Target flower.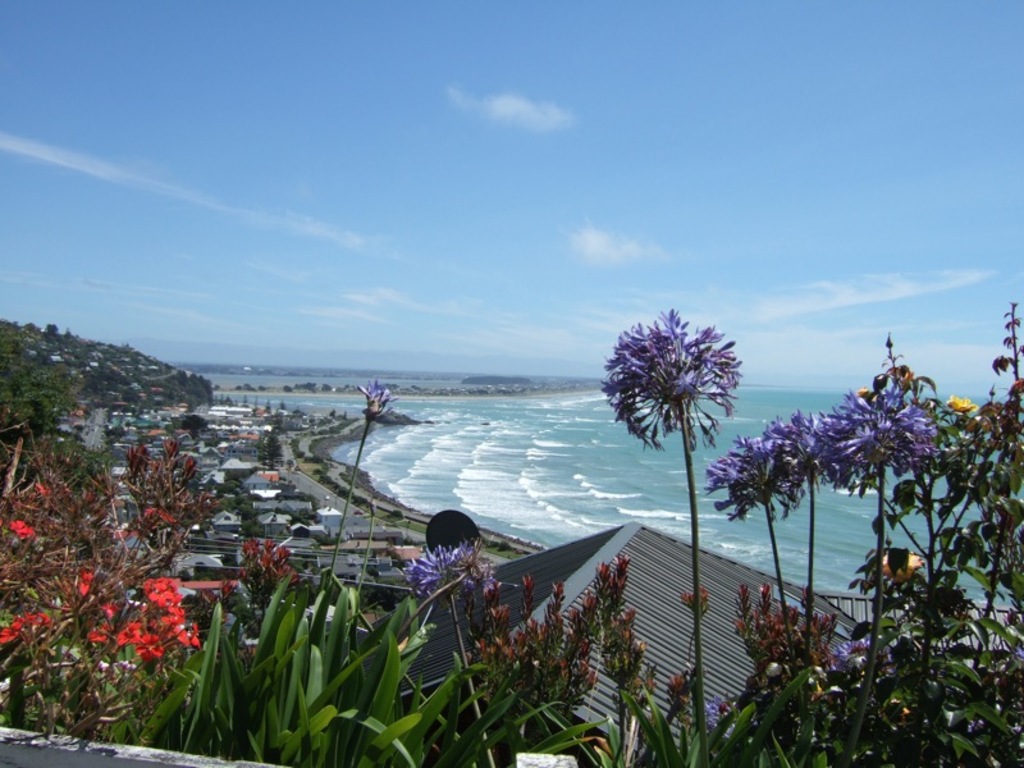
Target region: (x1=399, y1=539, x2=475, y2=605).
